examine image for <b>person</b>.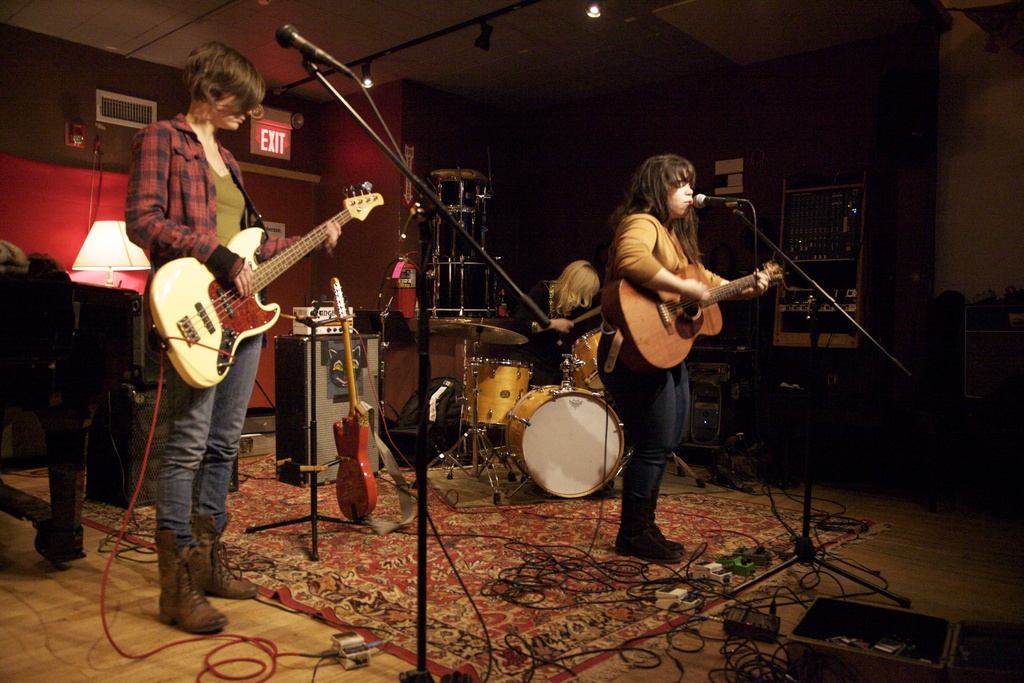
Examination result: select_region(502, 254, 598, 335).
